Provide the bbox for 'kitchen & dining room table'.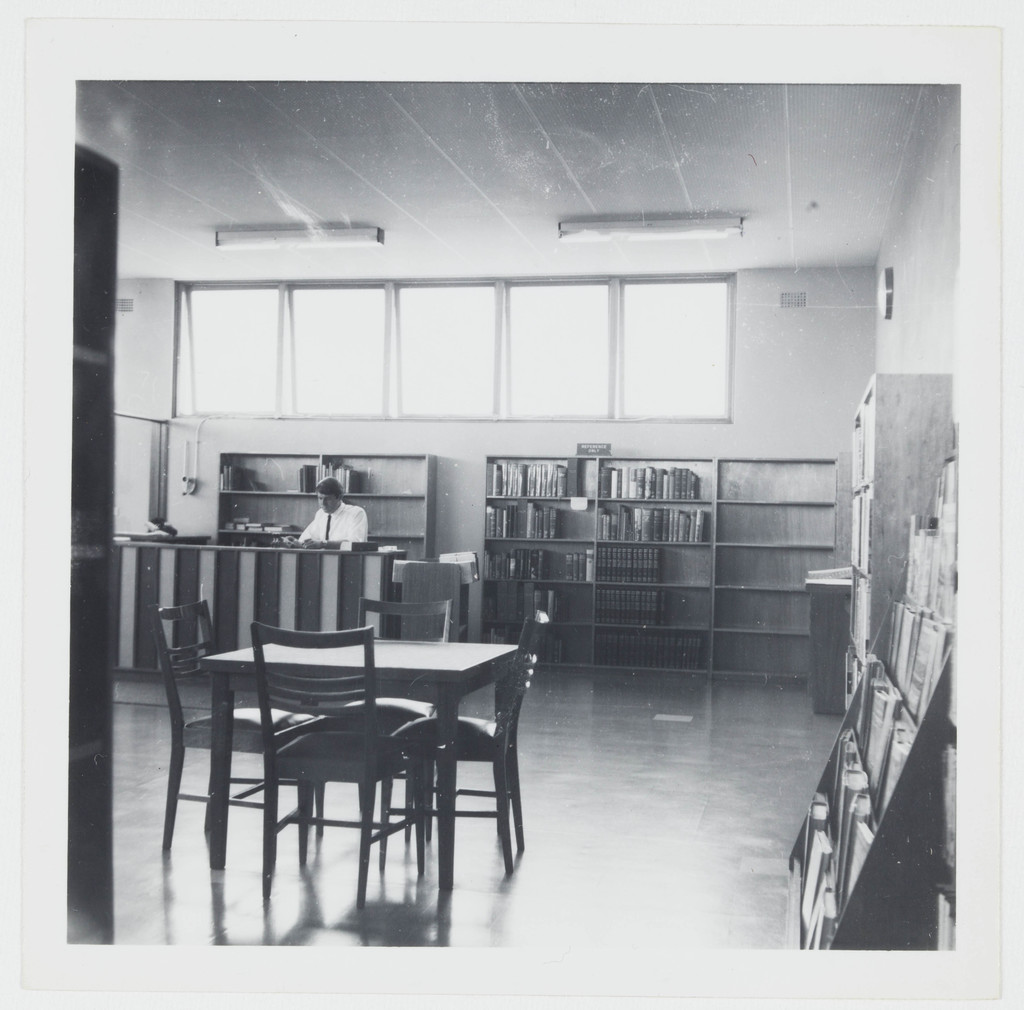
l=186, t=624, r=506, b=901.
